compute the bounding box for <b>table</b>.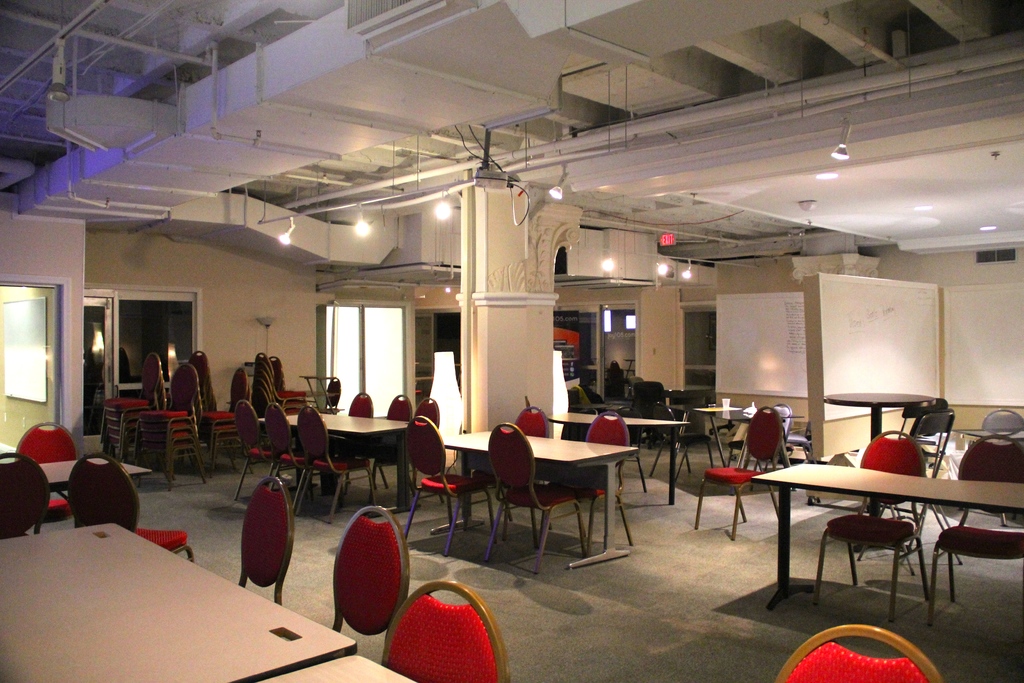
bbox=(257, 410, 413, 514).
